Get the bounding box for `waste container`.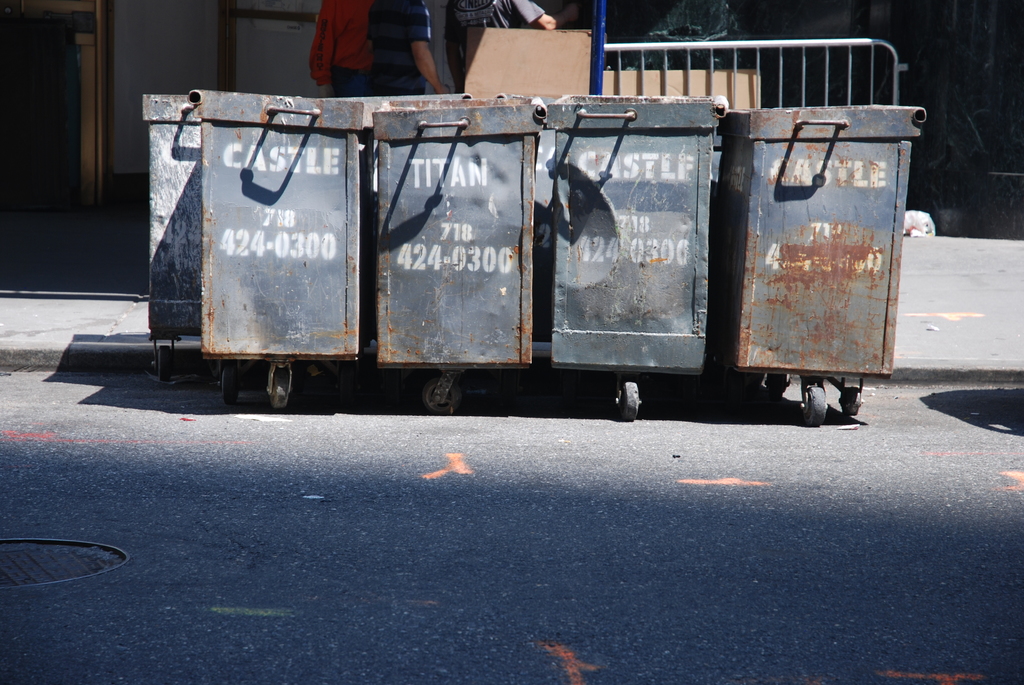
Rect(143, 88, 205, 387).
